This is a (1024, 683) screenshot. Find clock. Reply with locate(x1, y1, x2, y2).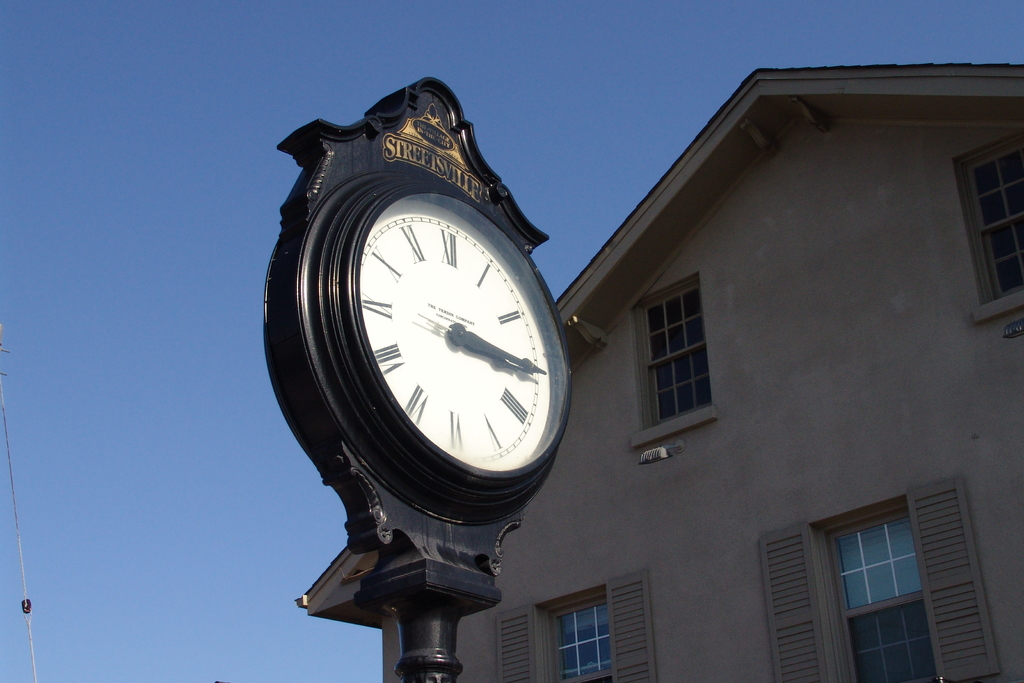
locate(354, 199, 576, 479).
